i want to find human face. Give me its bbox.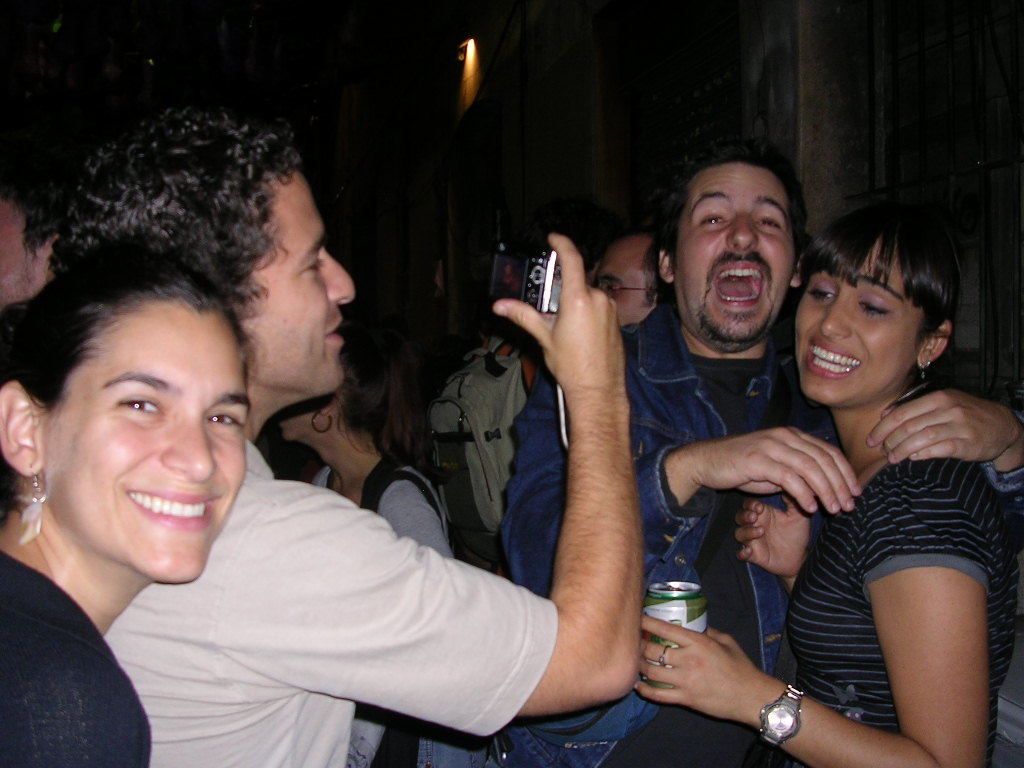
(x1=284, y1=407, x2=324, y2=441).
